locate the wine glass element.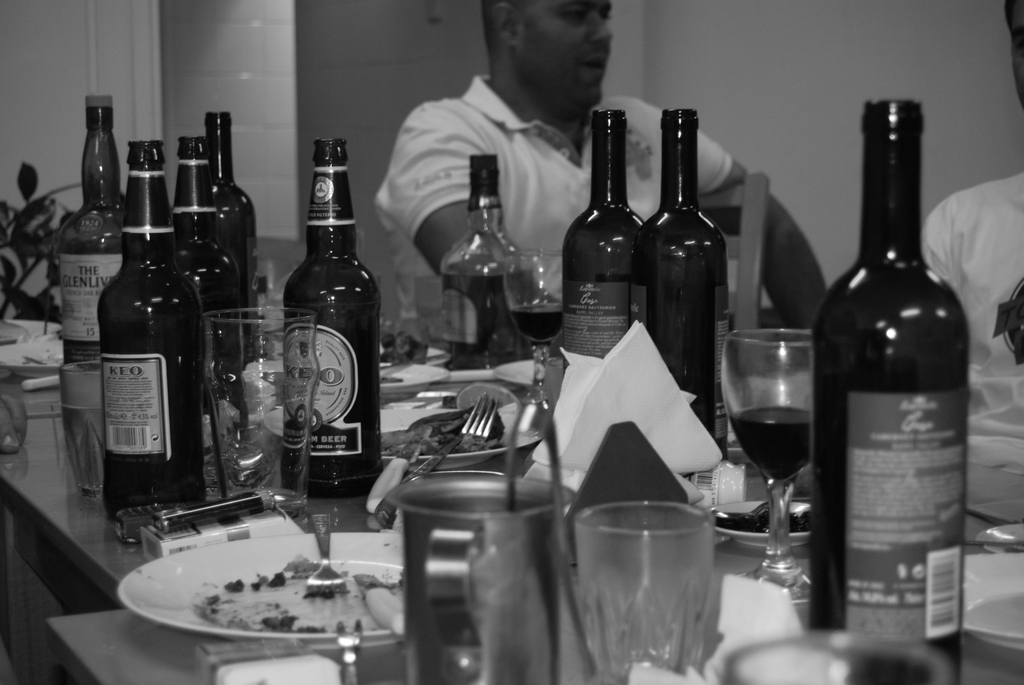
Element bbox: 502 247 573 405.
